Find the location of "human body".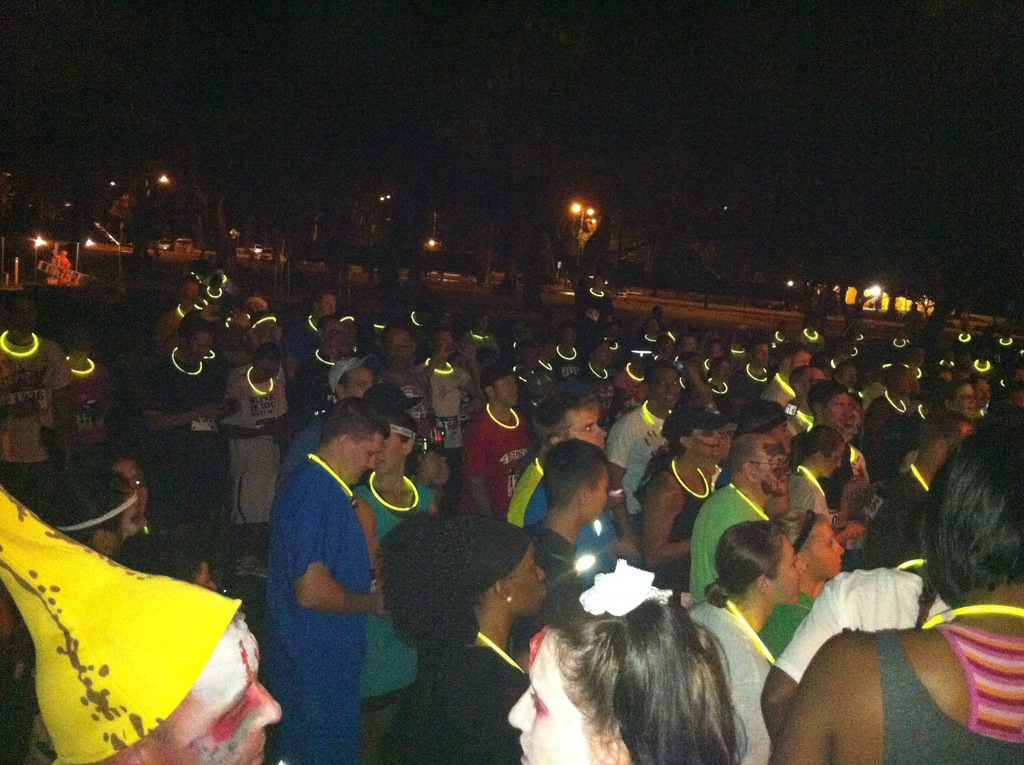
Location: (758,502,844,669).
